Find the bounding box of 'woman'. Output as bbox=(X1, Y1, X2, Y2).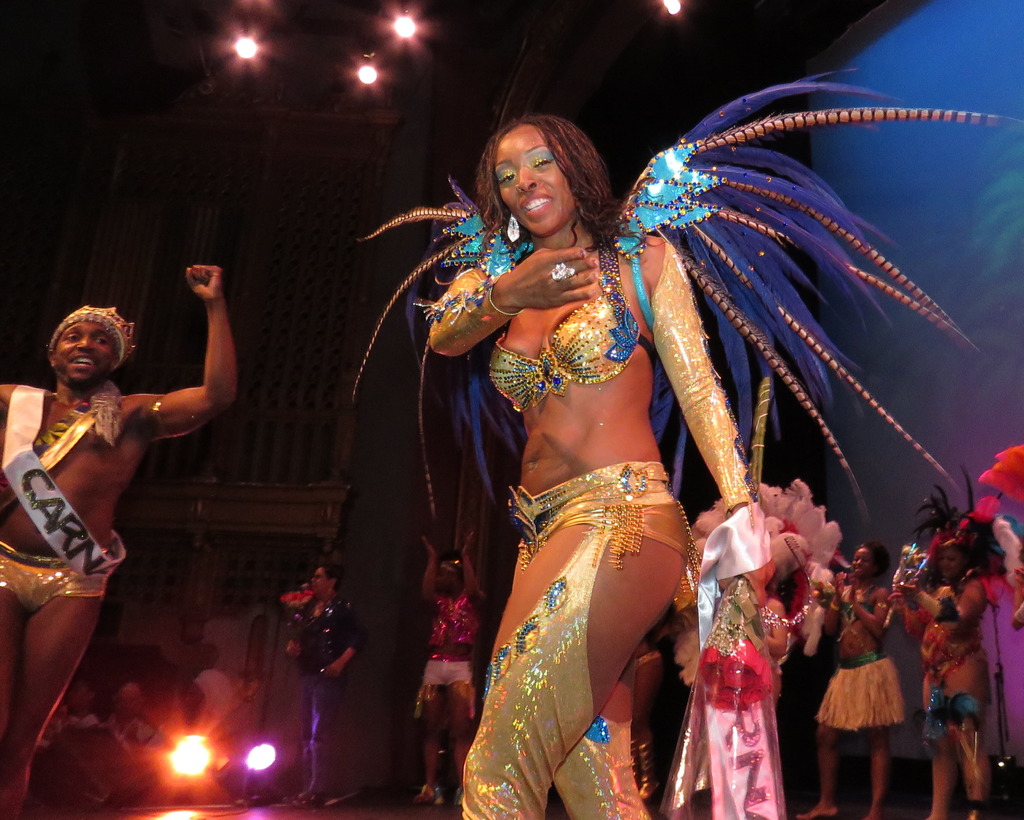
bbox=(411, 88, 940, 775).
